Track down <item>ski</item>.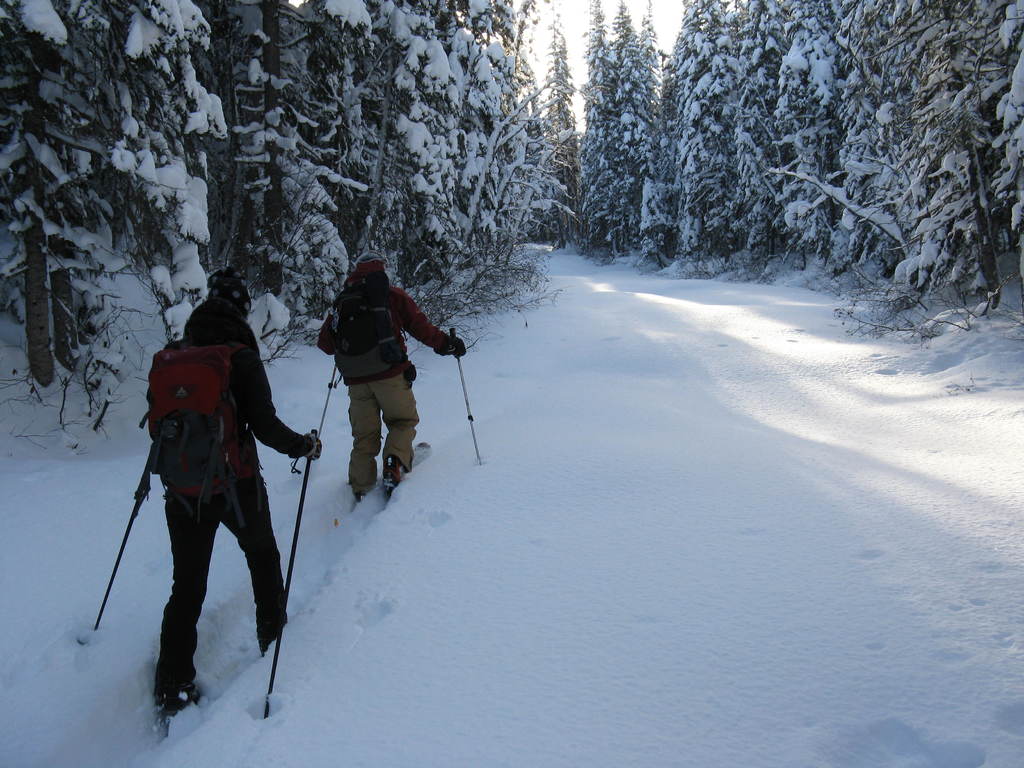
Tracked to {"left": 88, "top": 344, "right": 342, "bottom": 732}.
